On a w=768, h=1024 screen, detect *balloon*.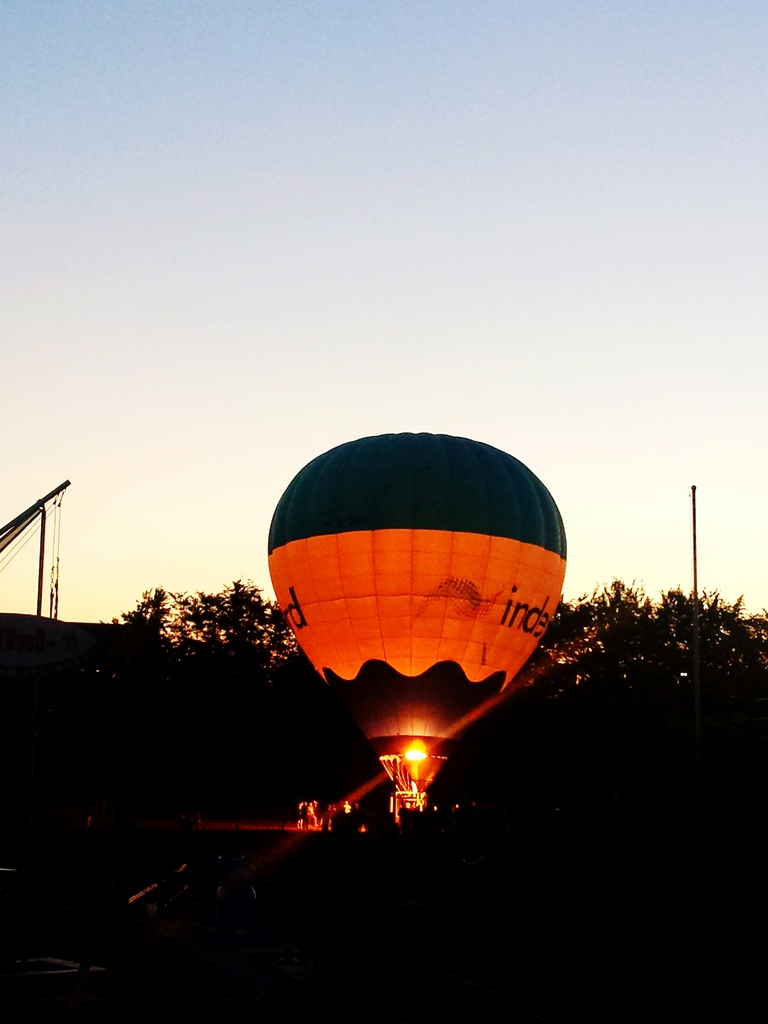
select_region(268, 431, 567, 767).
